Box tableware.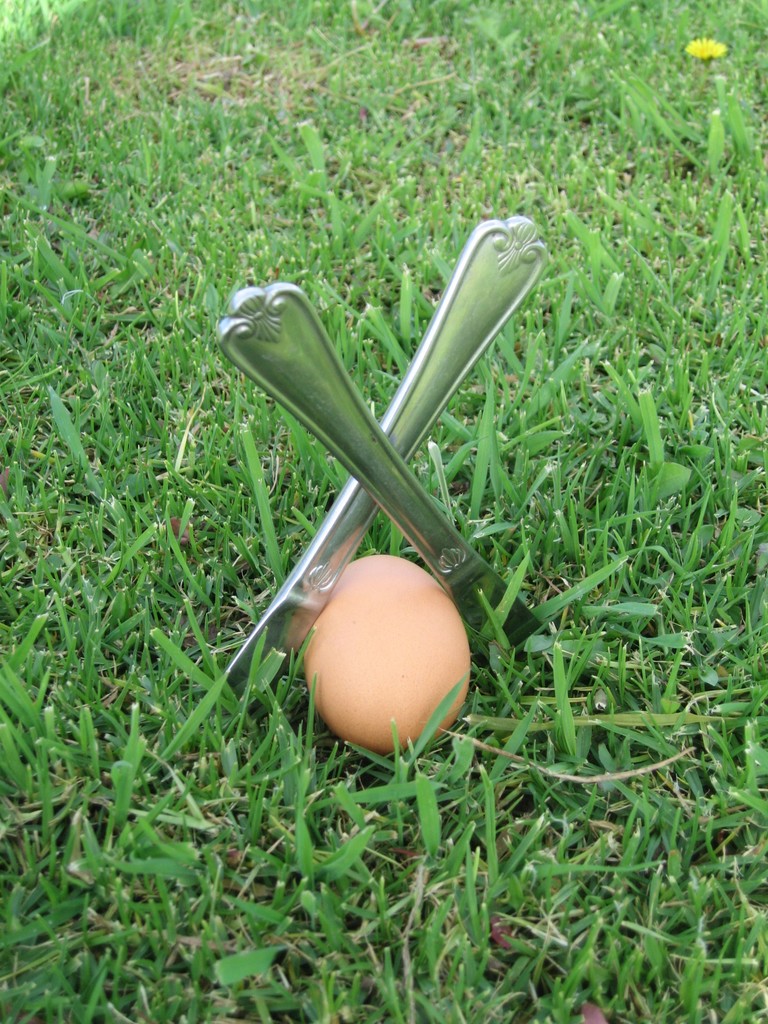
[left=215, top=281, right=545, bottom=659].
